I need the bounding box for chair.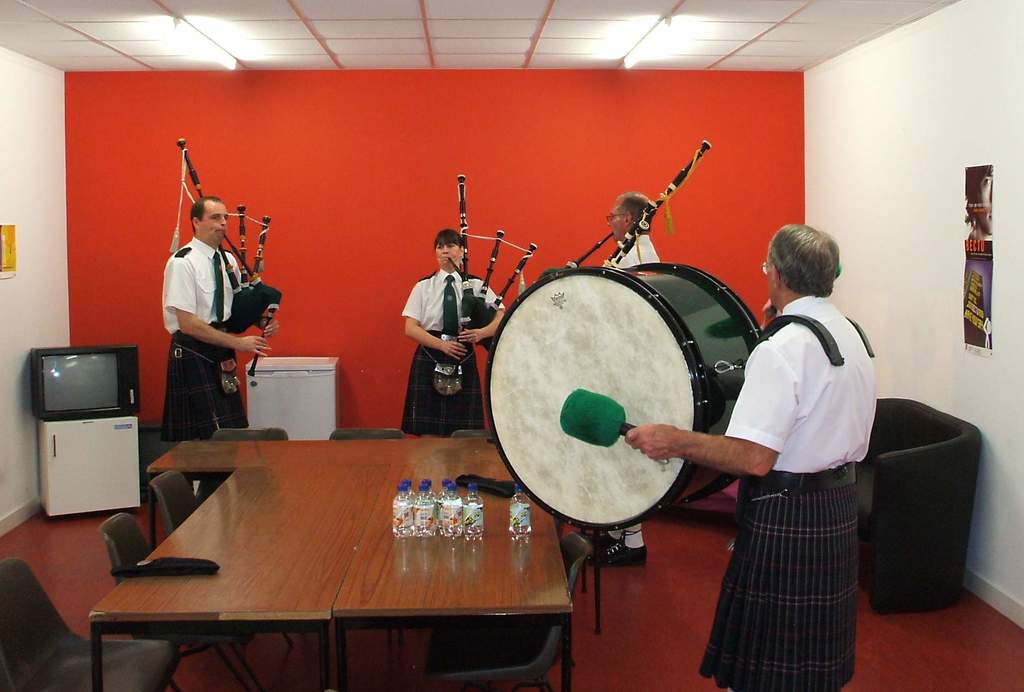
Here it is: region(98, 509, 262, 691).
